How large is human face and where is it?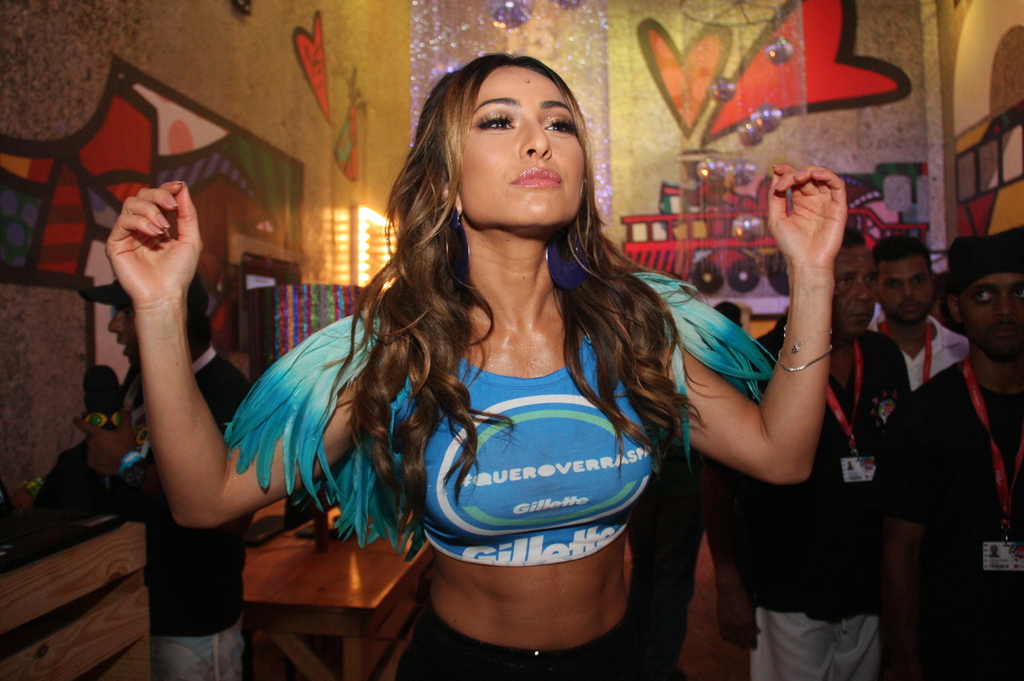
Bounding box: left=836, top=244, right=876, bottom=335.
